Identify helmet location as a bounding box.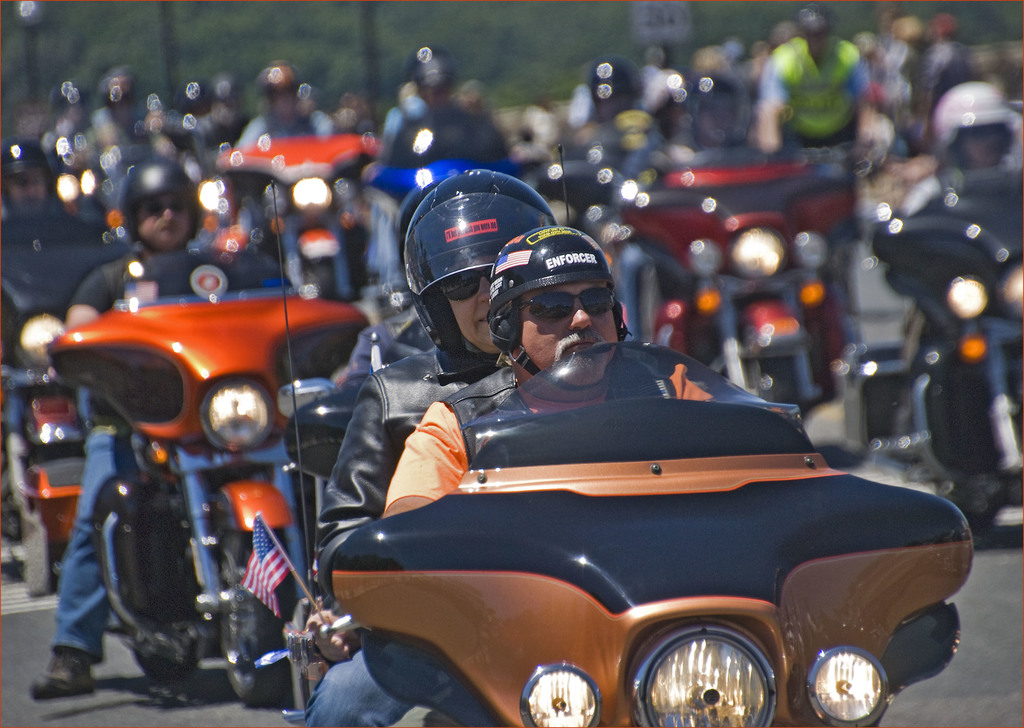
<region>116, 157, 208, 250</region>.
